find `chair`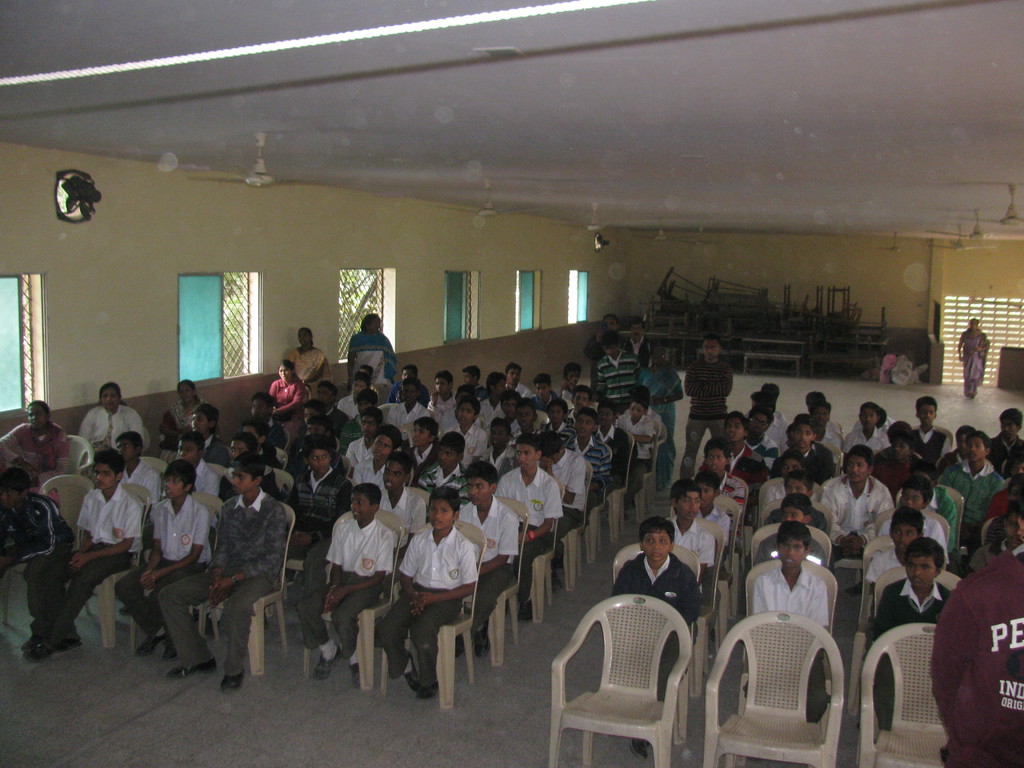
198 503 297 680
